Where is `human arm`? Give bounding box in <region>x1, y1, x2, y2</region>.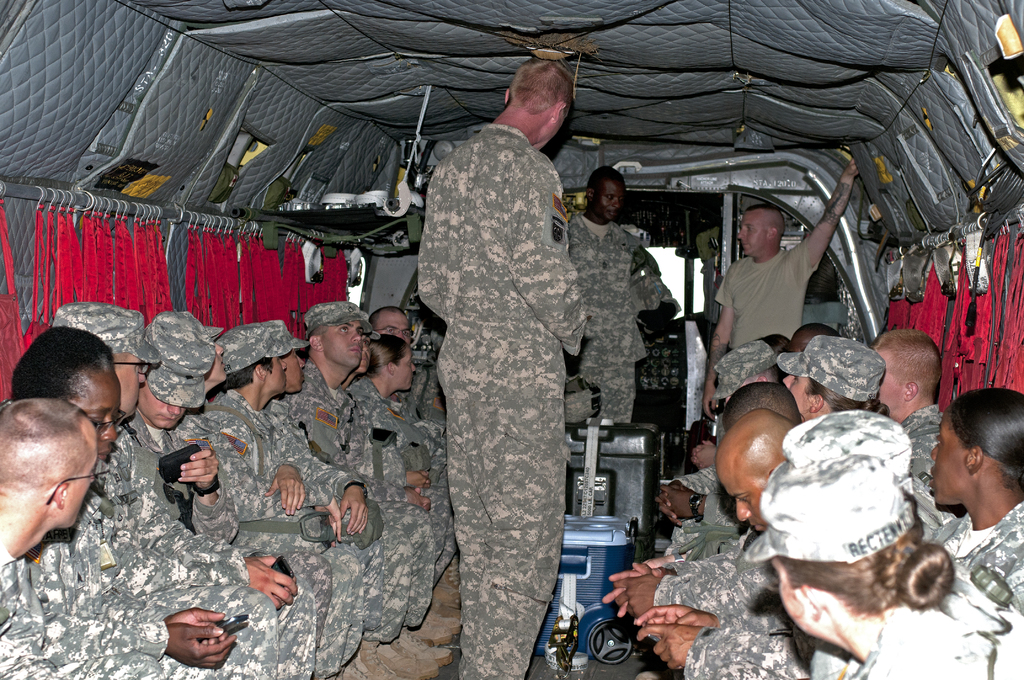
<region>162, 420, 252, 528</region>.
